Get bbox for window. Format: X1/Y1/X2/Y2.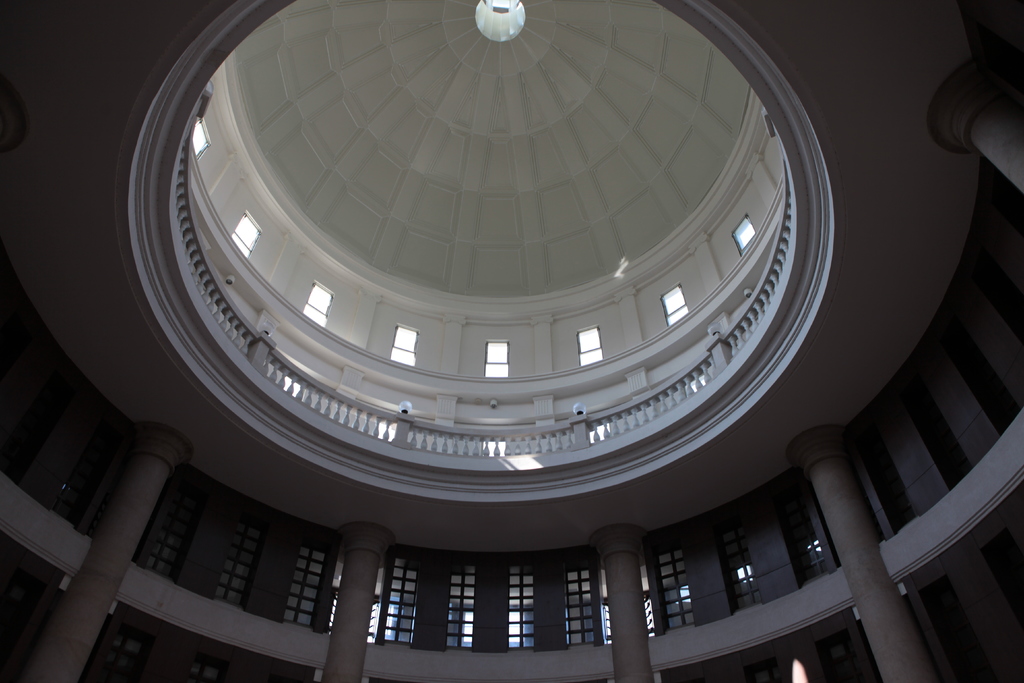
383/552/420/646.
